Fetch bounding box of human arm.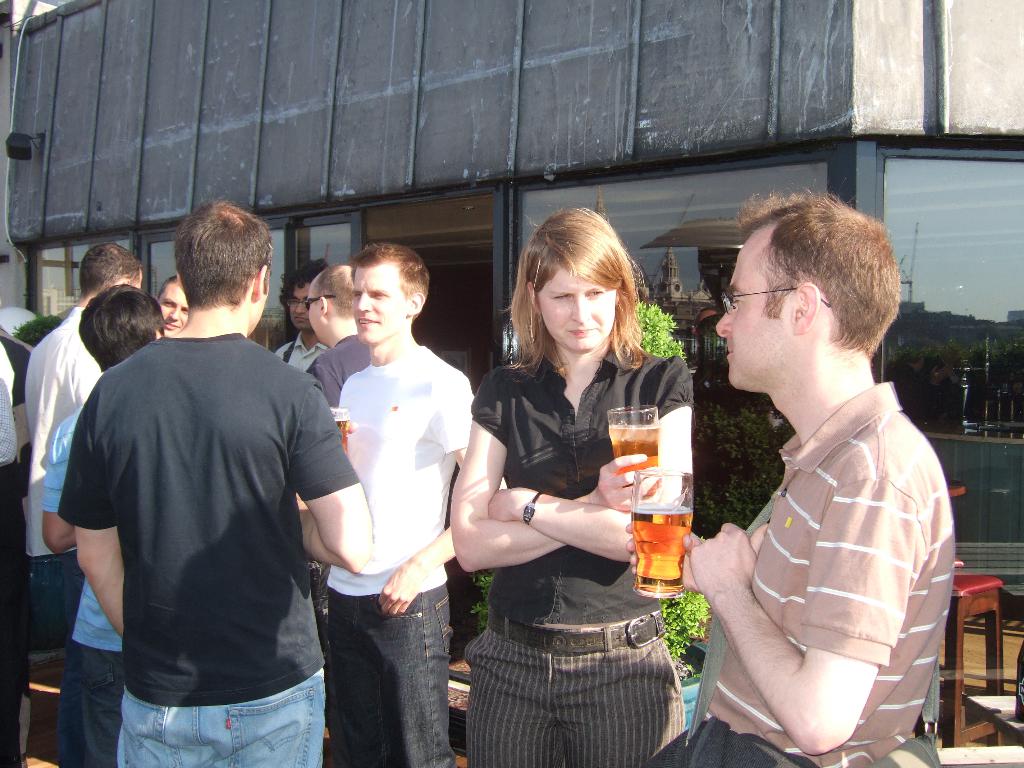
Bbox: l=448, t=367, r=660, b=574.
